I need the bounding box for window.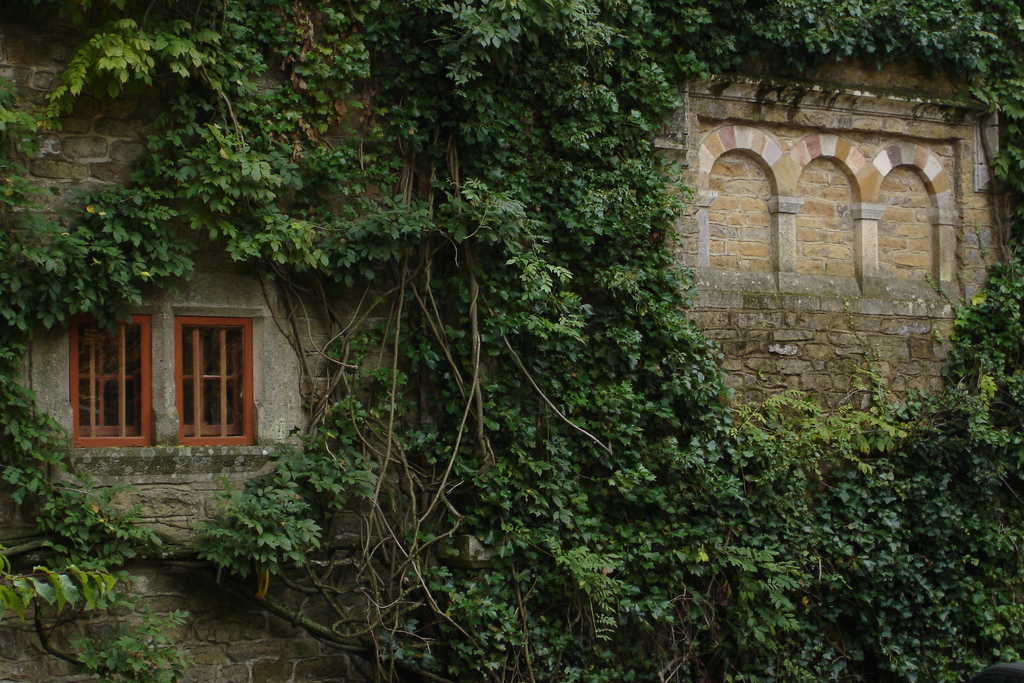
Here it is: bbox=(68, 315, 150, 452).
